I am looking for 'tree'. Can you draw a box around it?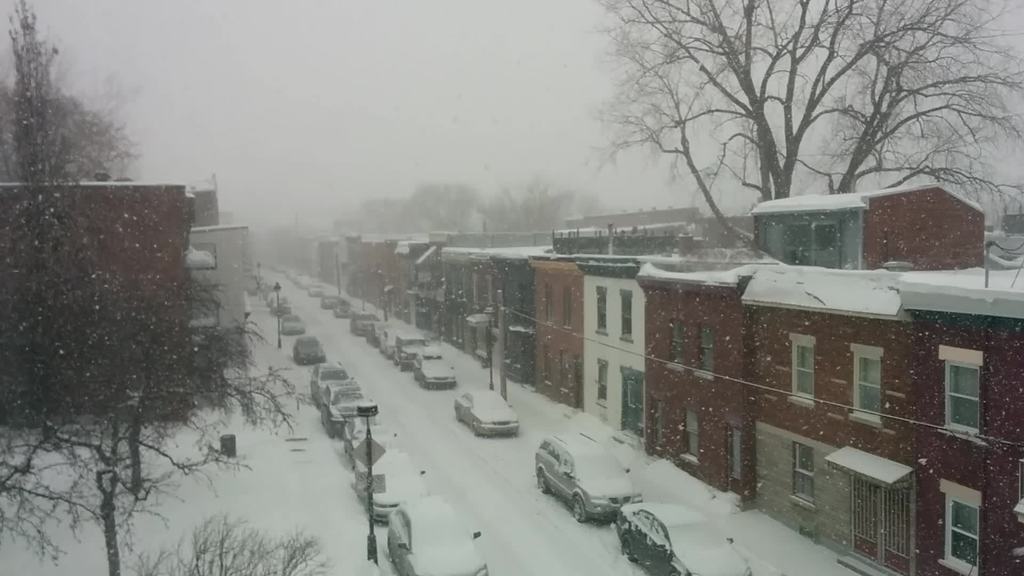
Sure, the bounding box is (left=0, top=2, right=308, bottom=575).
